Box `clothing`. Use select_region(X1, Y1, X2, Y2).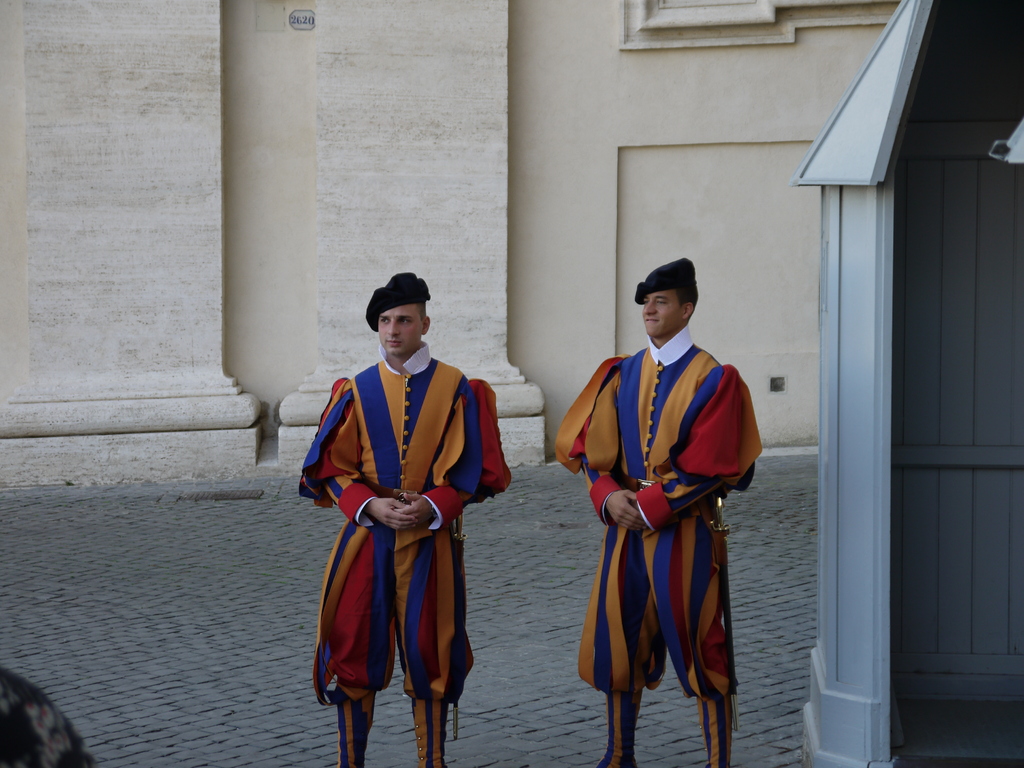
select_region(292, 336, 512, 767).
